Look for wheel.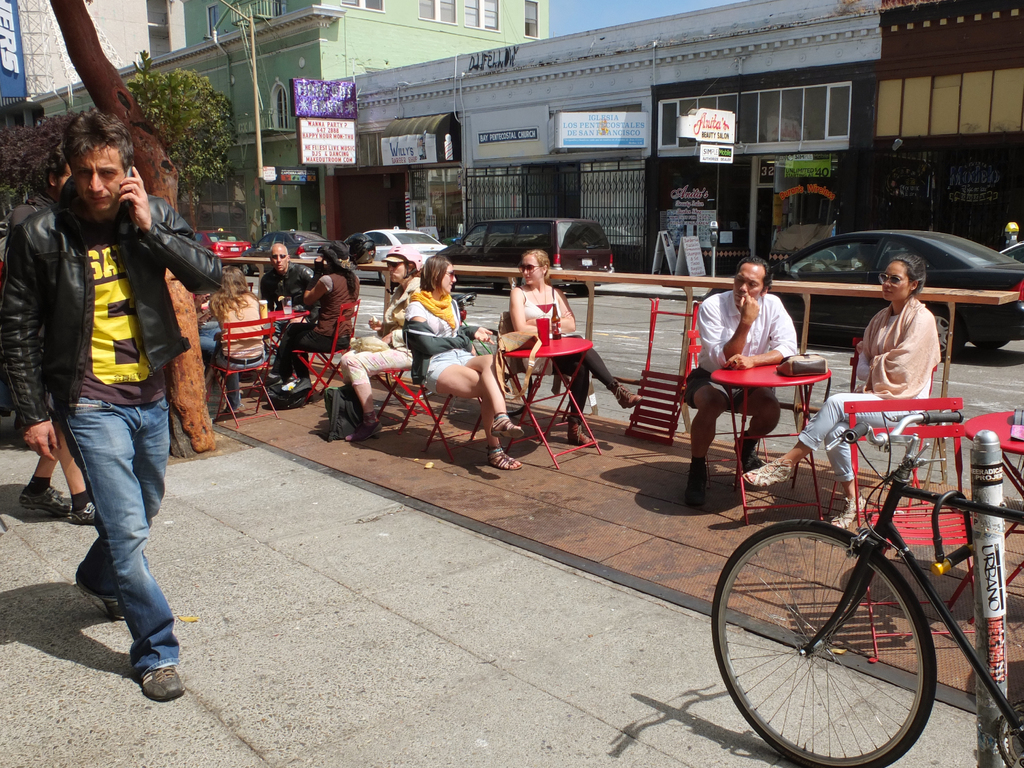
Found: x1=575, y1=283, x2=593, y2=296.
